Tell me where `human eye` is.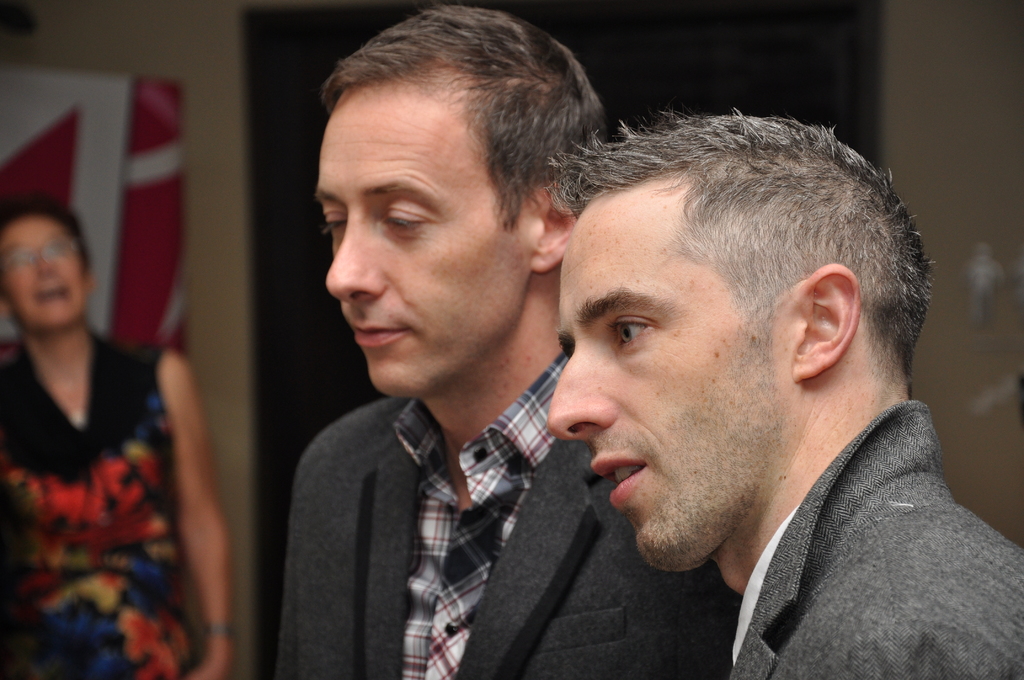
`human eye` is at select_region(321, 206, 350, 233).
